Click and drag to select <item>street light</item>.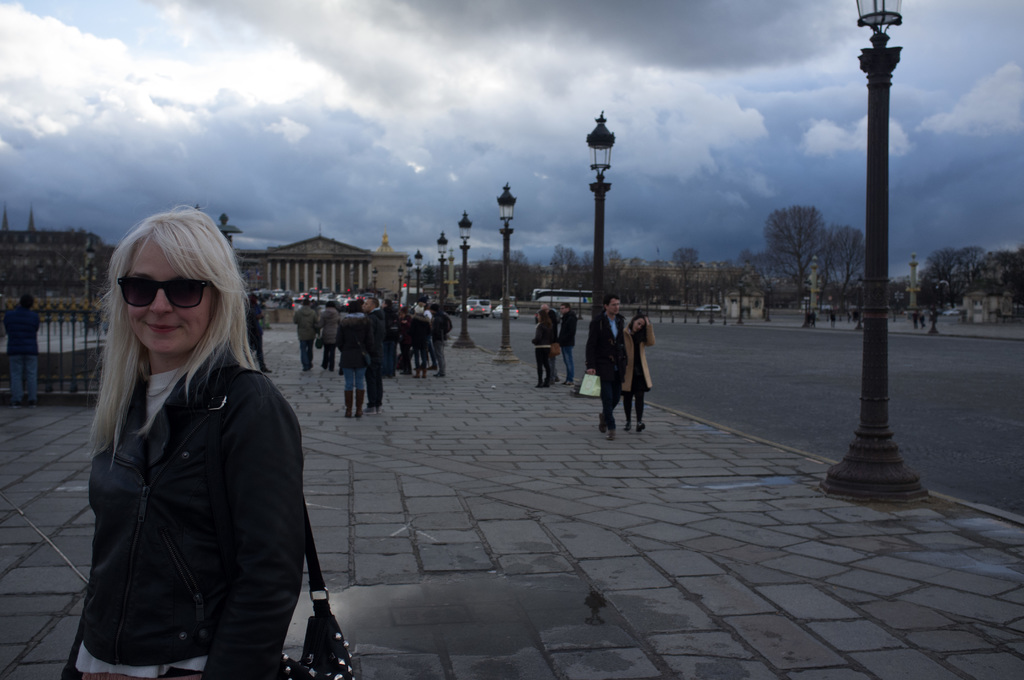
Selection: bbox(584, 104, 617, 357).
